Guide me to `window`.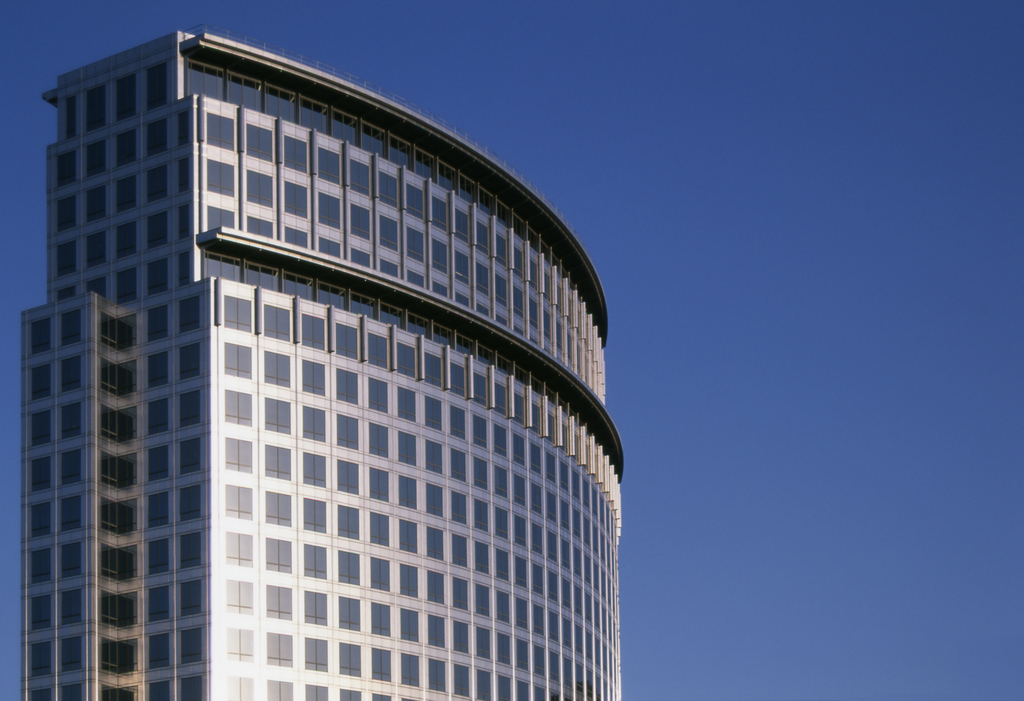
Guidance: 306/591/331/625.
